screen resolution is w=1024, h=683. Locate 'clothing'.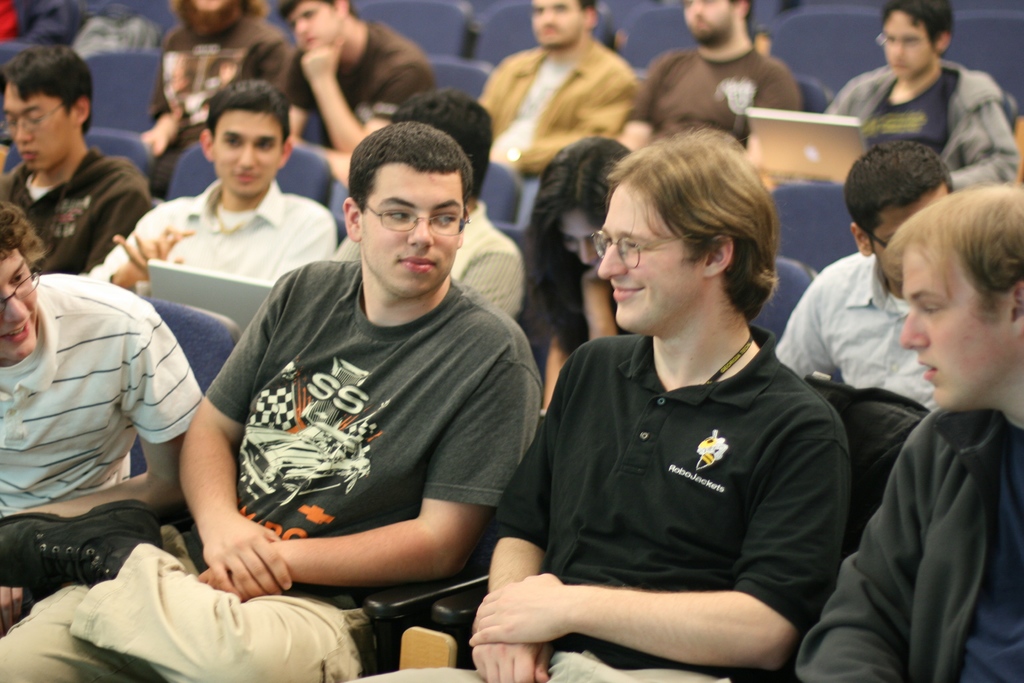
481 44 646 224.
